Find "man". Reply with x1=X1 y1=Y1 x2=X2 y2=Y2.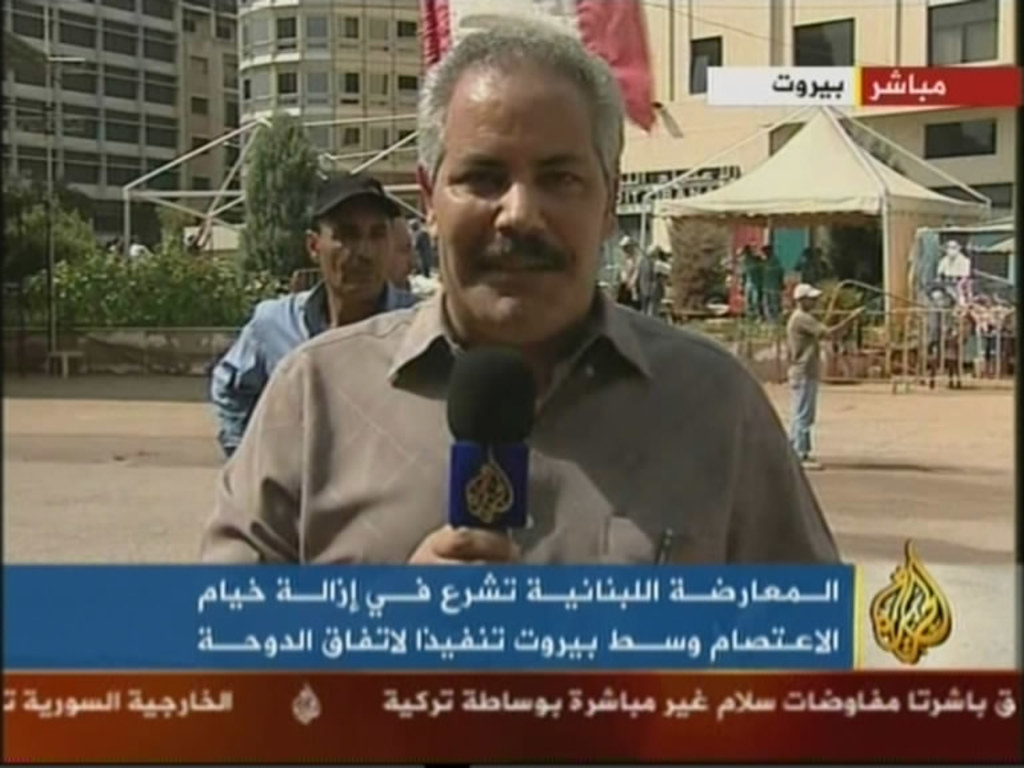
x1=209 y1=181 x2=425 y2=456.
